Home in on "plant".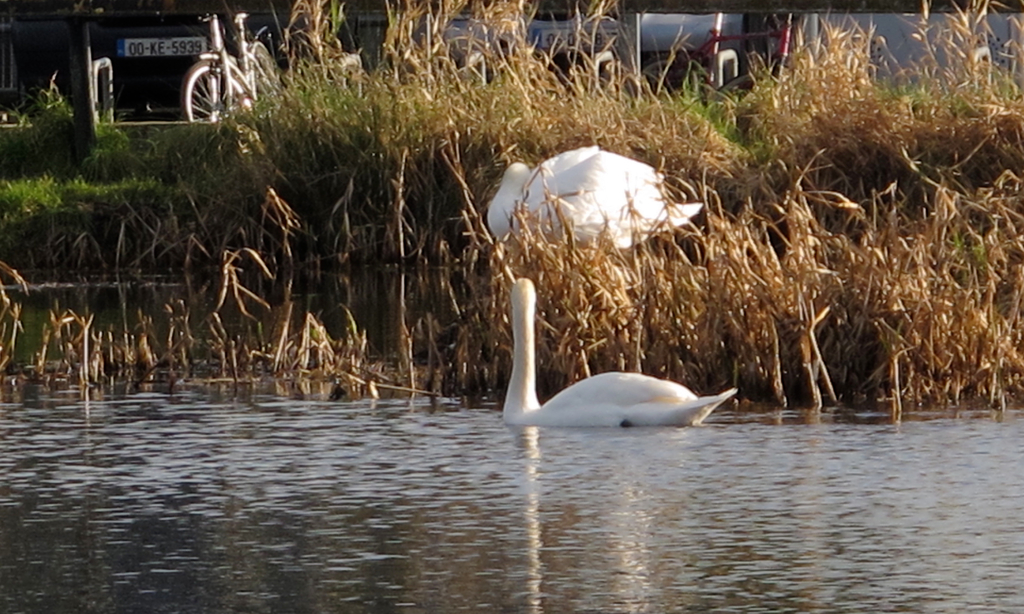
Homed in at {"x1": 386, "y1": 0, "x2": 575, "y2": 257}.
